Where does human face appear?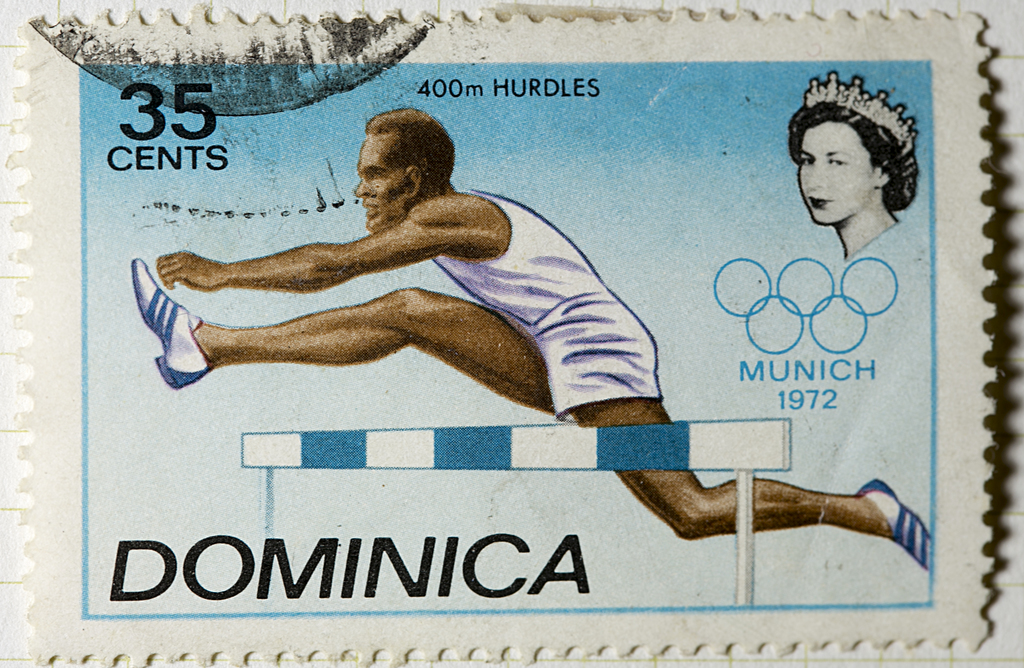
Appears at bbox=(796, 117, 881, 226).
